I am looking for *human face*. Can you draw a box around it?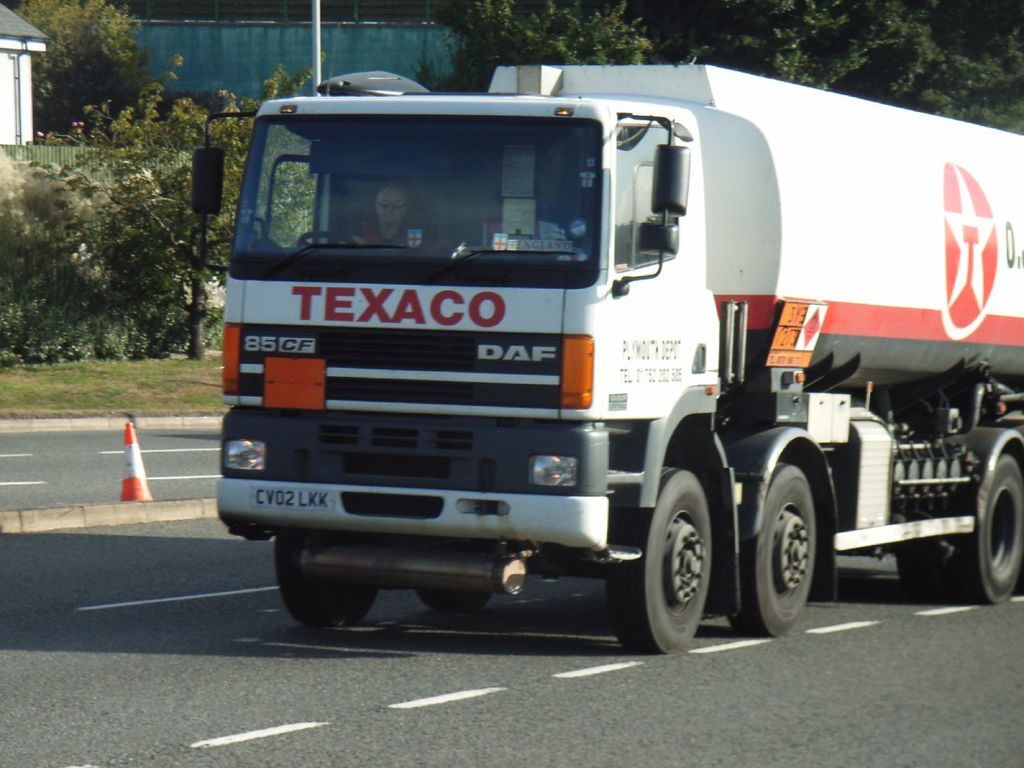
Sure, the bounding box is l=378, t=187, r=406, b=227.
